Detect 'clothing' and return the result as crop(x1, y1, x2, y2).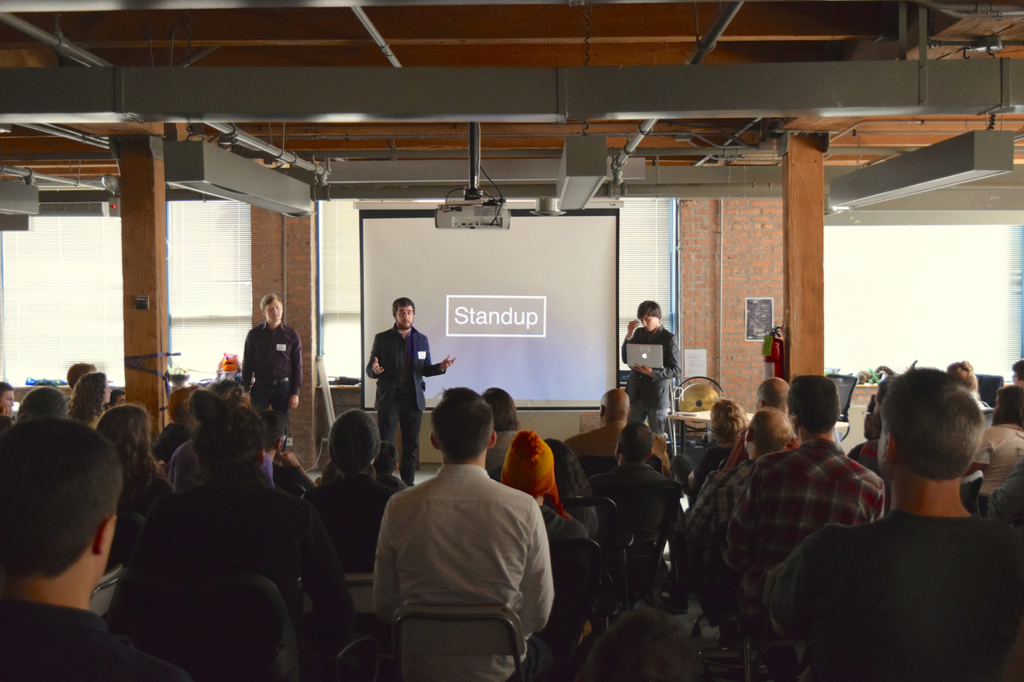
crop(618, 318, 684, 439).
